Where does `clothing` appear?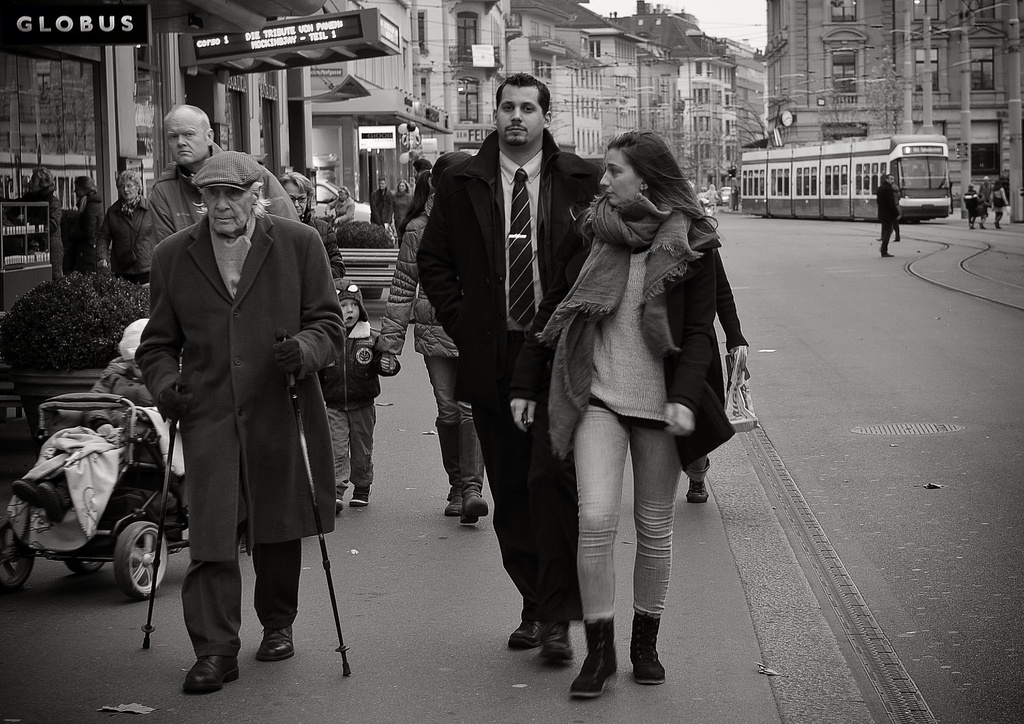
Appears at pyautogui.locateOnScreen(371, 189, 389, 220).
